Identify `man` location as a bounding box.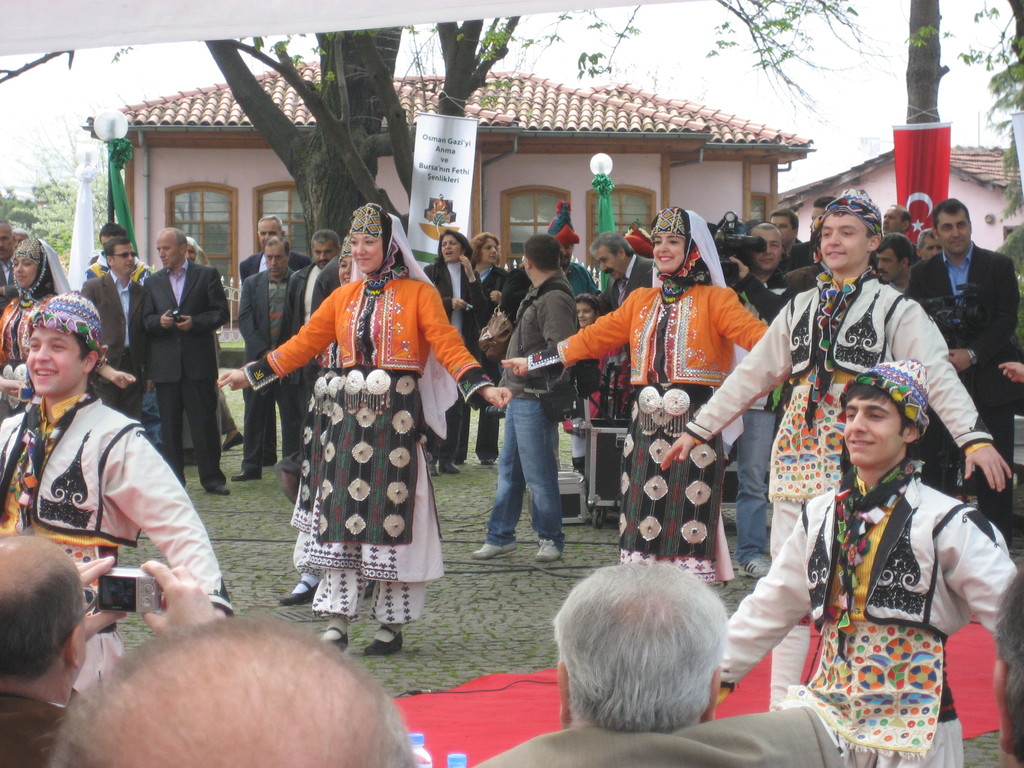
{"left": 236, "top": 215, "right": 312, "bottom": 284}.
